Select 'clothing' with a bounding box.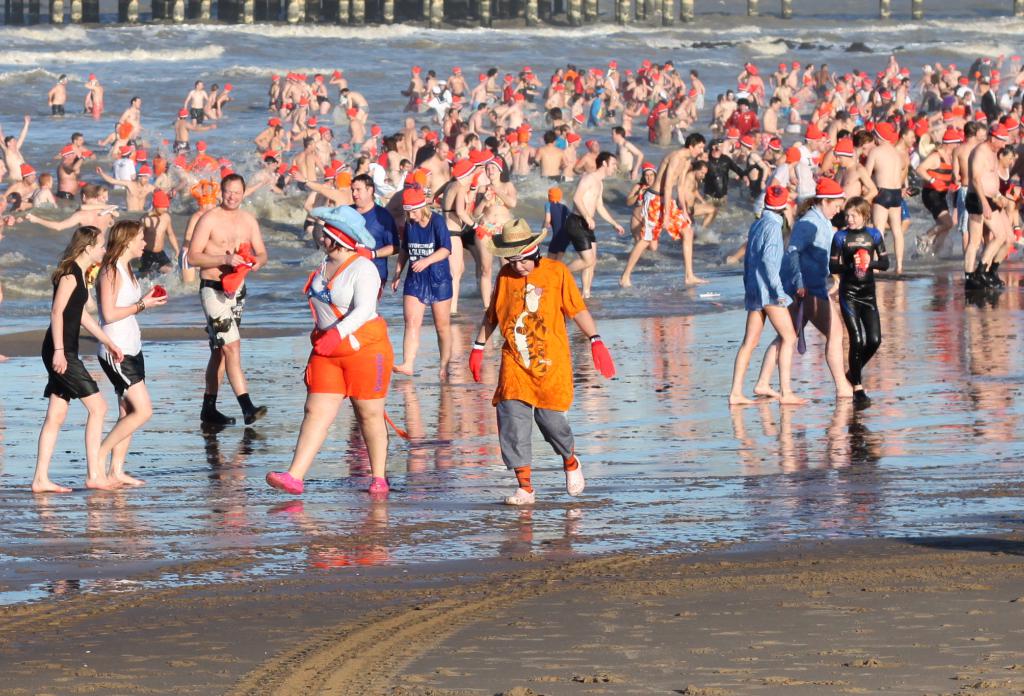
Rect(973, 188, 993, 218).
